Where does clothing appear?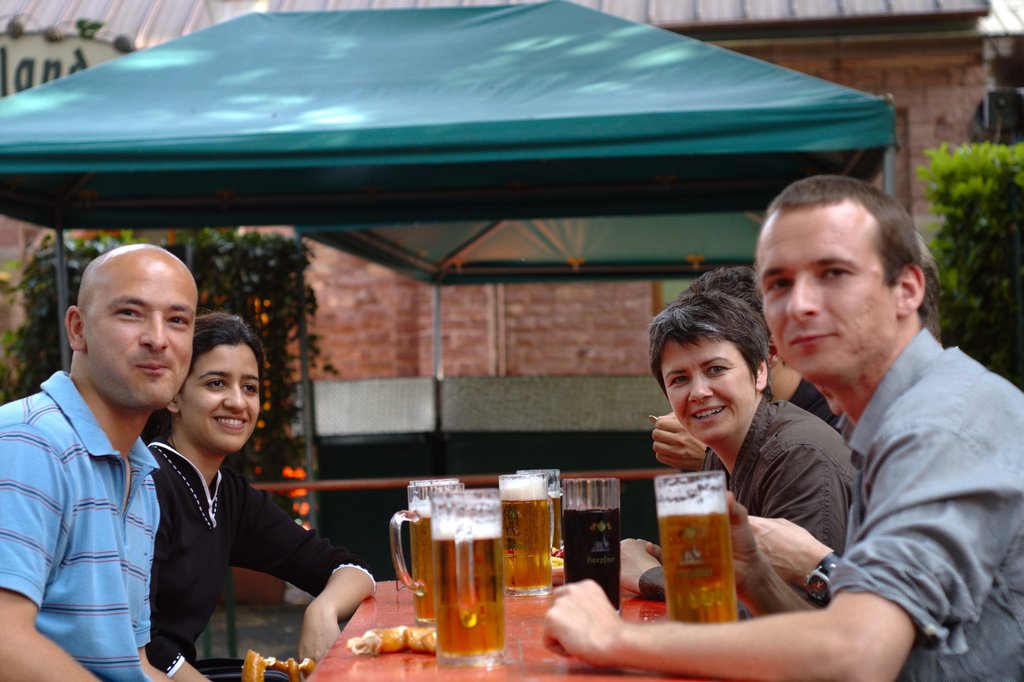
Appears at {"left": 634, "top": 383, "right": 860, "bottom": 613}.
